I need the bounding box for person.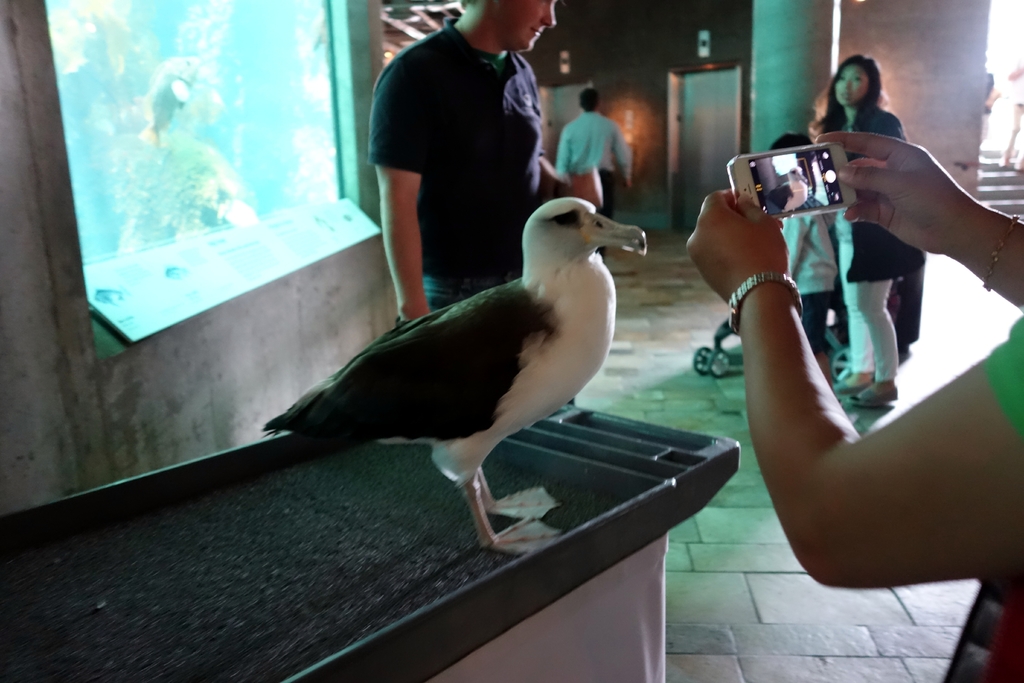
Here it is: 687, 133, 1023, 682.
